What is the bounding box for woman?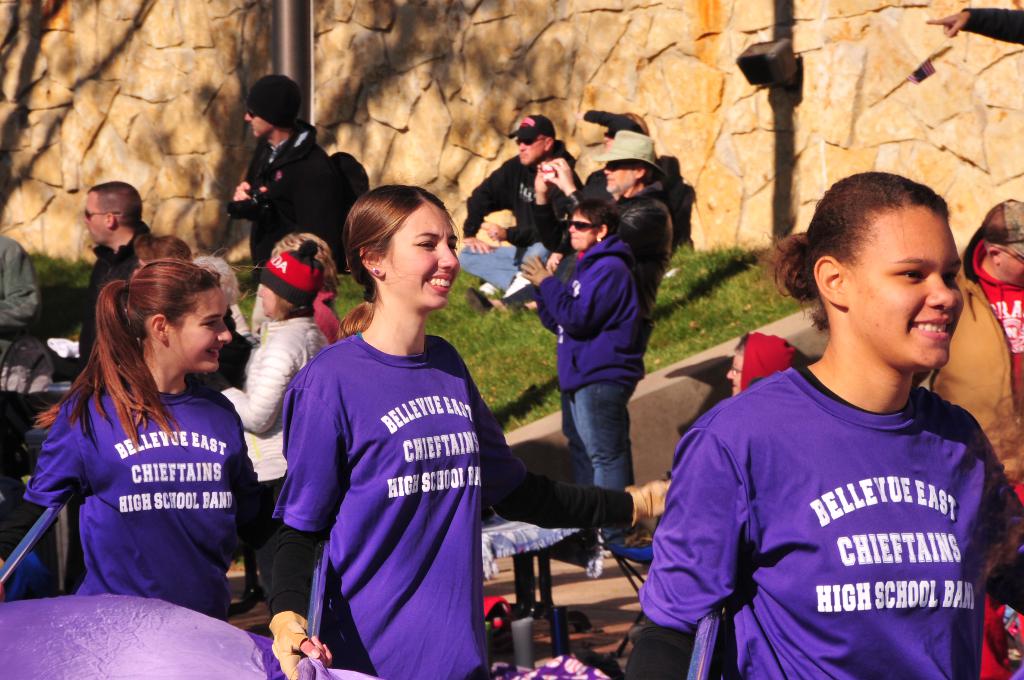
bbox(259, 190, 660, 679).
